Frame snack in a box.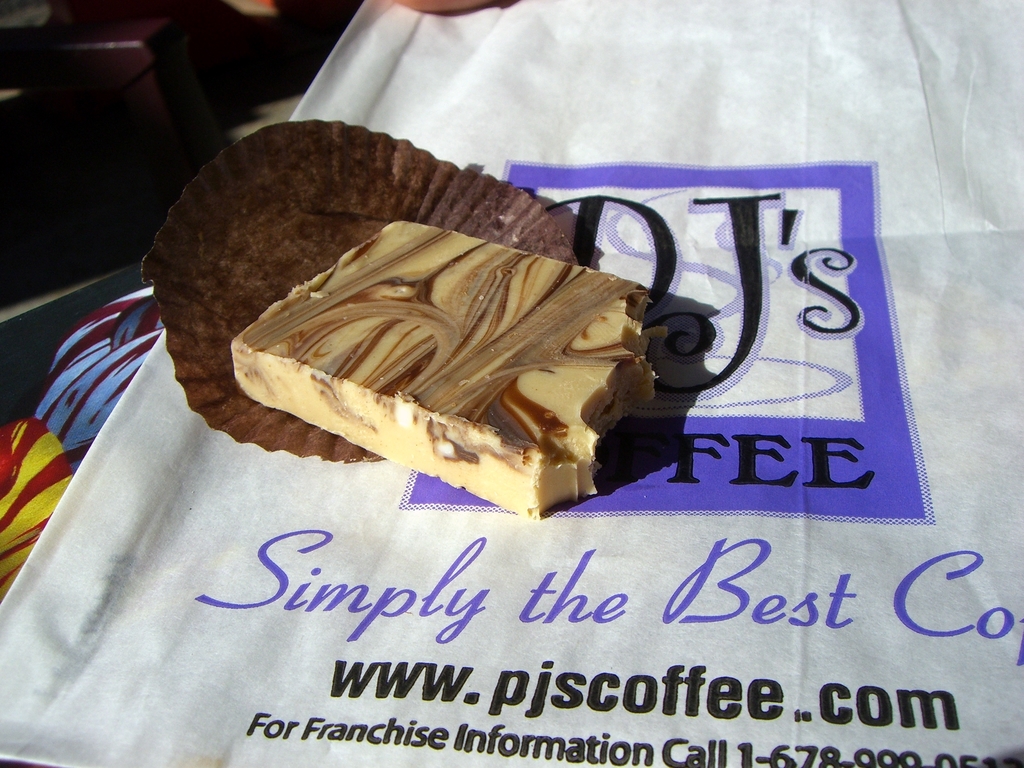
[x1=234, y1=218, x2=660, y2=521].
